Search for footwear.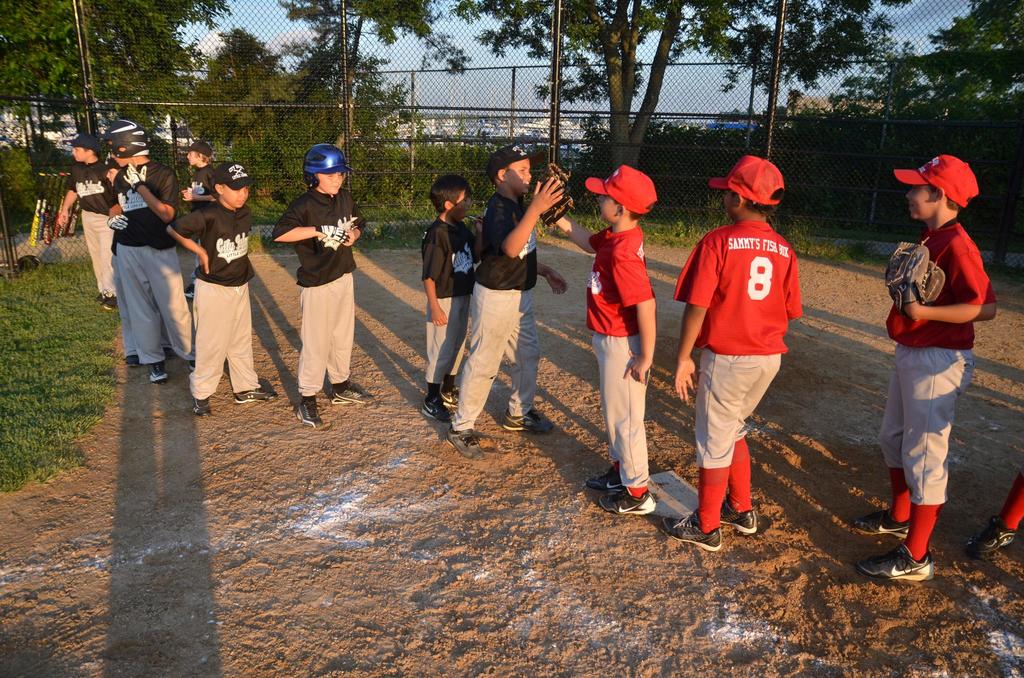
Found at 236:390:275:403.
